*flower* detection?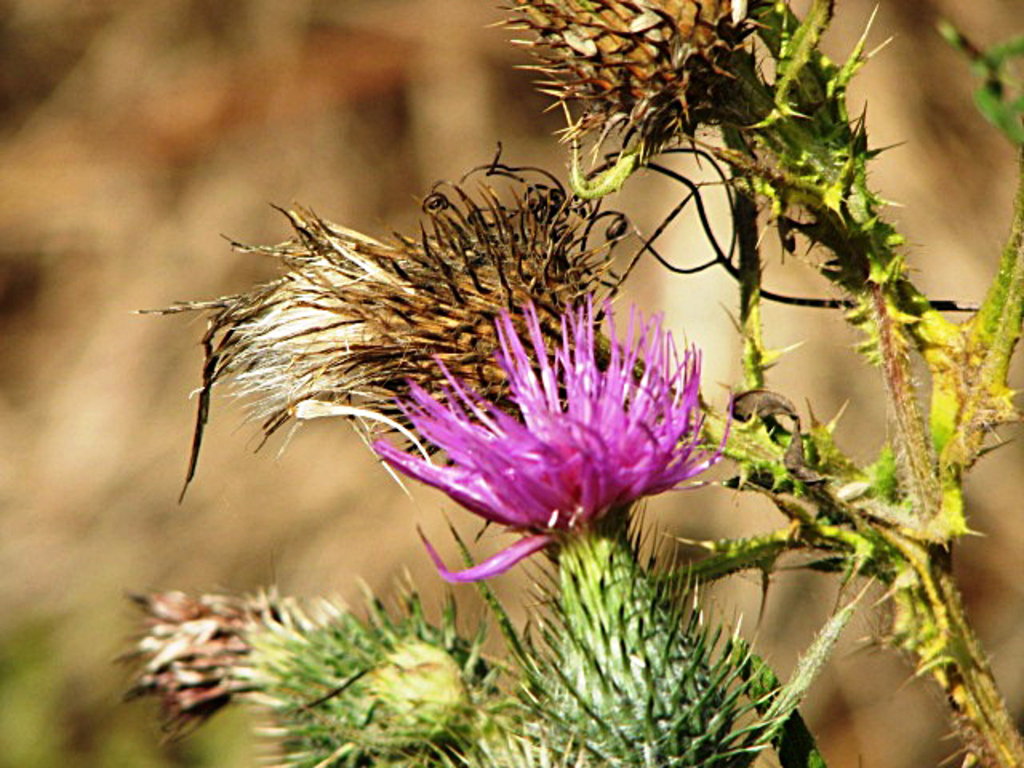
x1=402 y1=278 x2=723 y2=571
